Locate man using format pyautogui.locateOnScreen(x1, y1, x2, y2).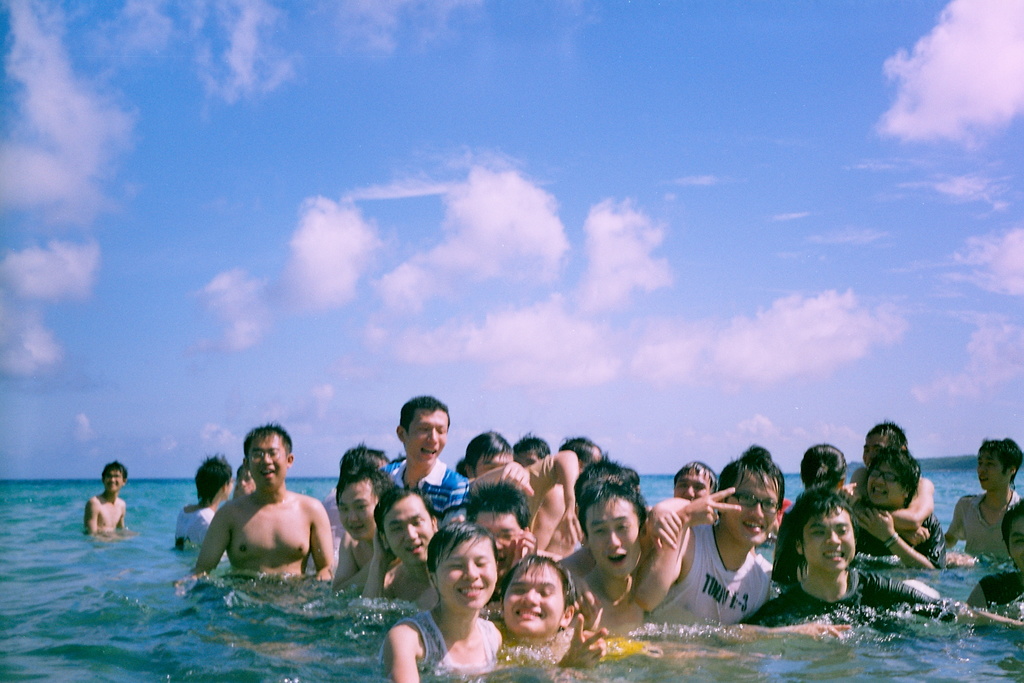
pyautogui.locateOnScreen(467, 487, 534, 597).
